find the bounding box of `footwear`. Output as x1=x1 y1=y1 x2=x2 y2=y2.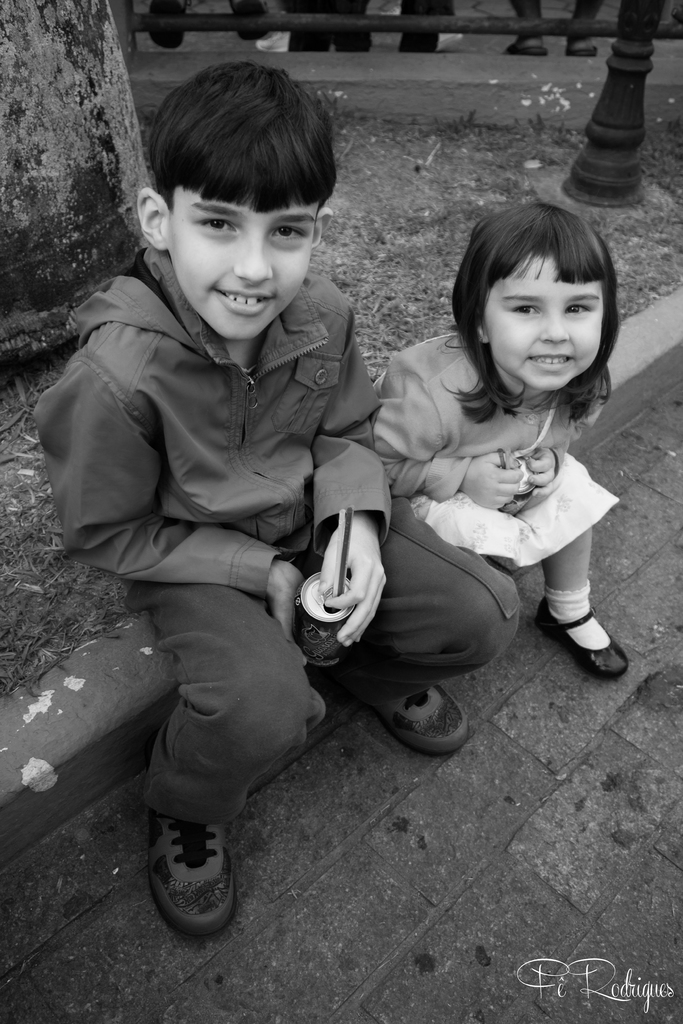
x1=396 y1=0 x2=436 y2=57.
